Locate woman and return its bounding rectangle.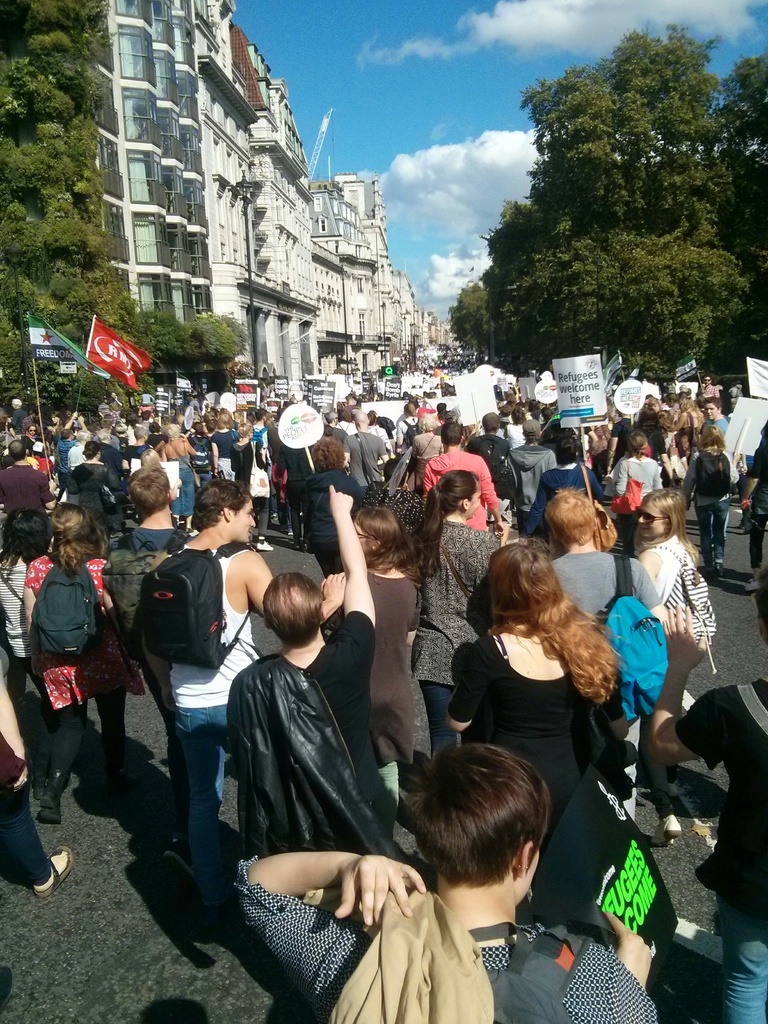
box(159, 422, 200, 539).
